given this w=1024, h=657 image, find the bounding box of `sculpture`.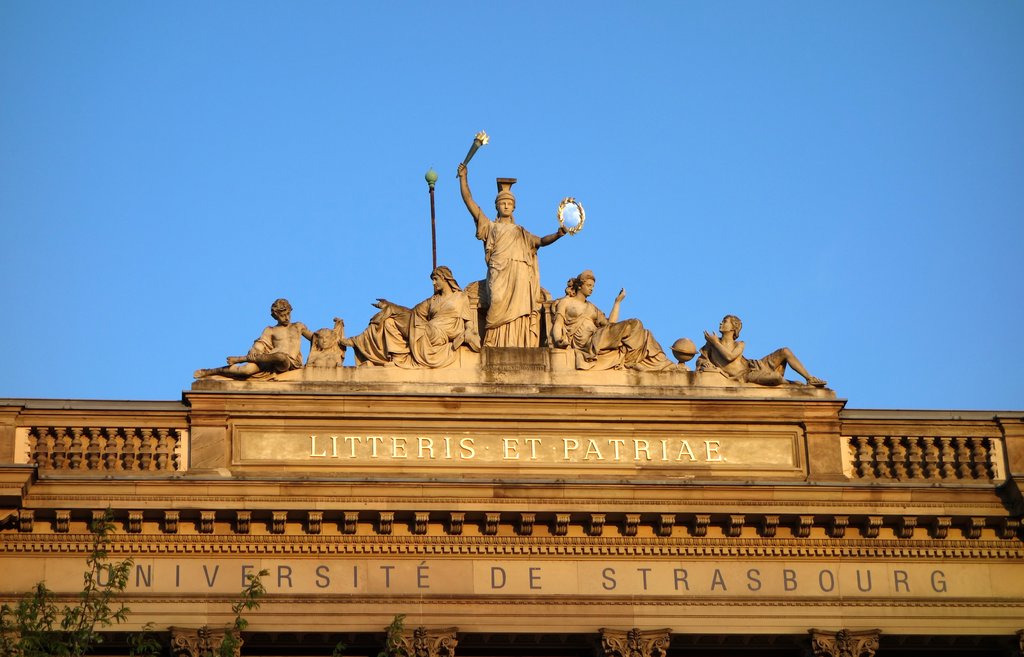
(189,296,334,383).
